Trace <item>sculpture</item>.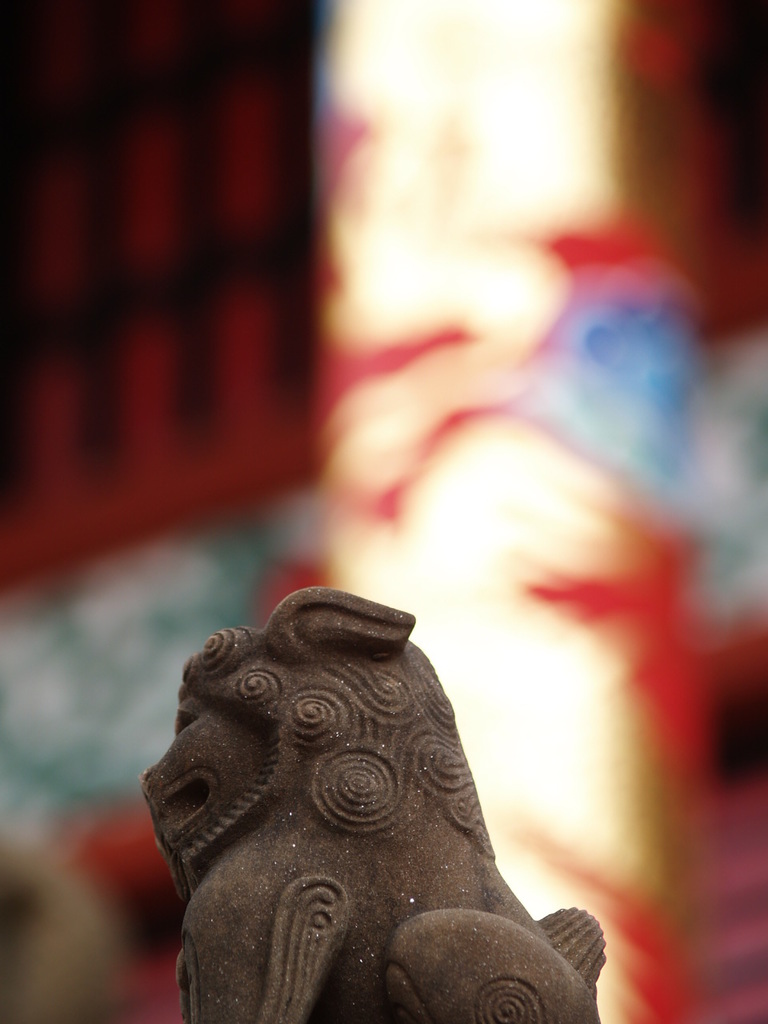
Traced to 121/589/602/1023.
